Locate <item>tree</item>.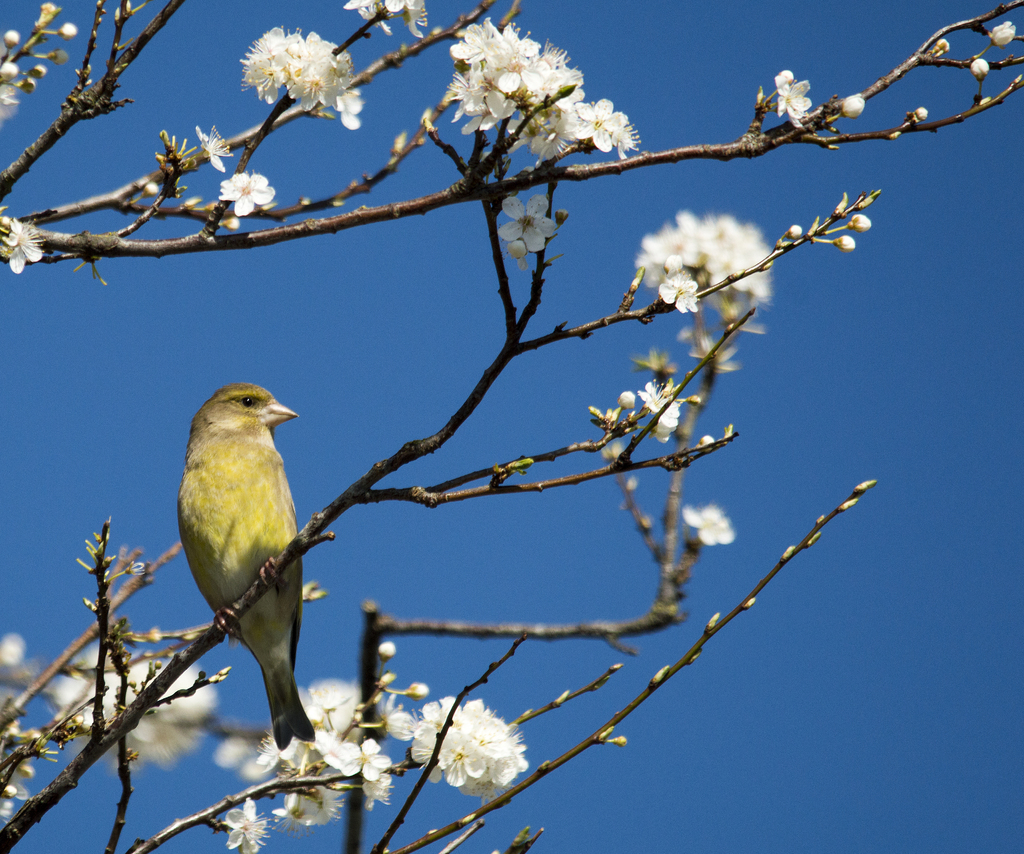
Bounding box: (0,0,1023,853).
